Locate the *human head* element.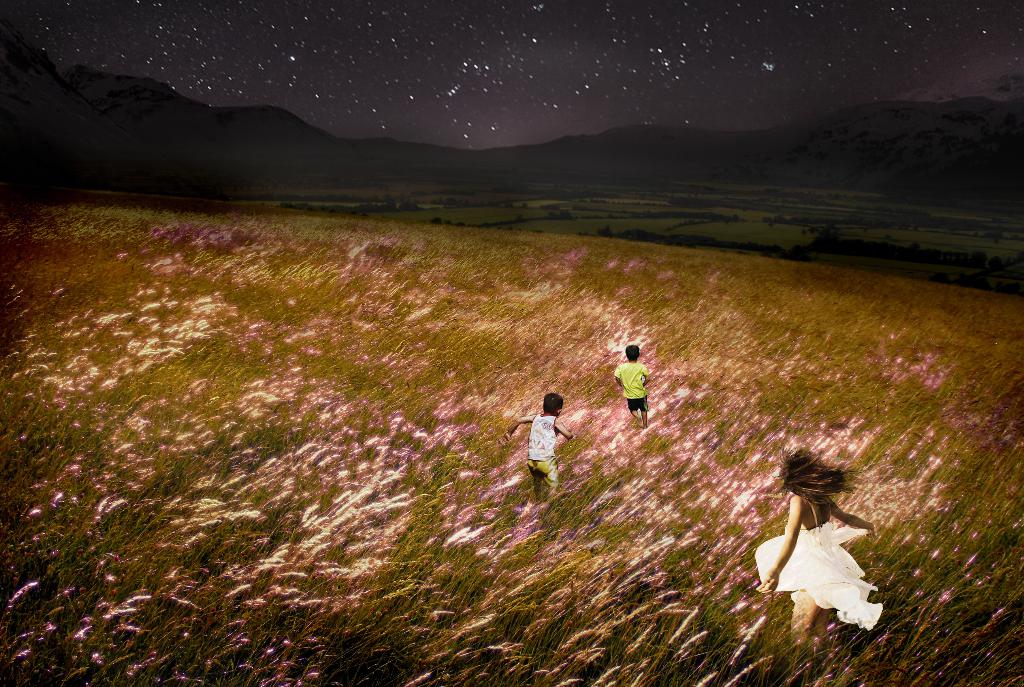
Element bbox: [623, 341, 643, 363].
